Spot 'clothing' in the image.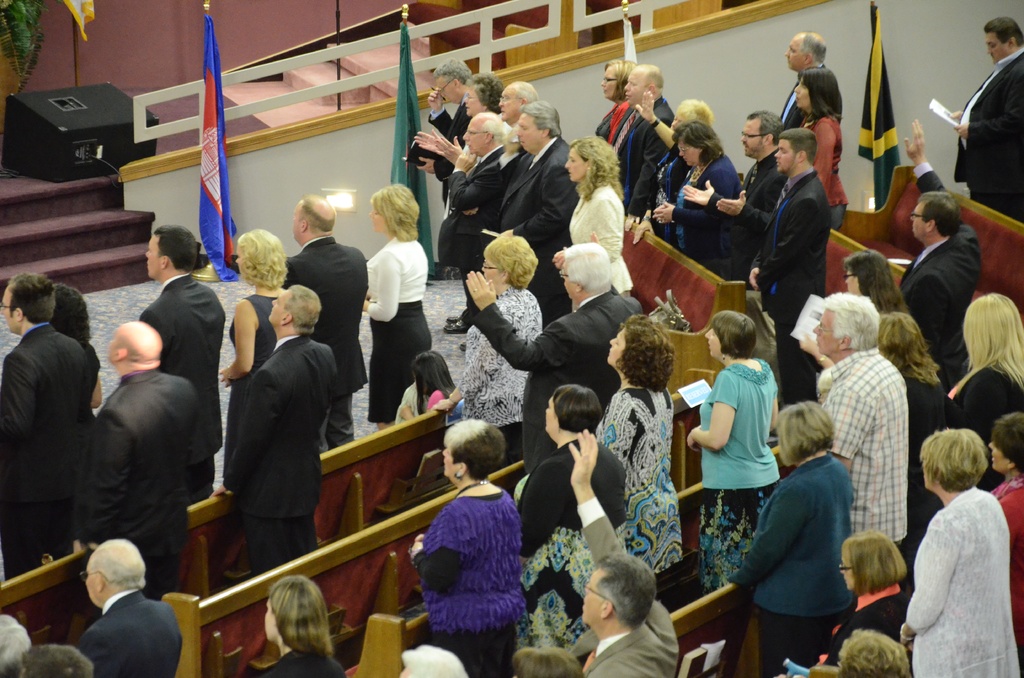
'clothing' found at 952 45 1023 227.
